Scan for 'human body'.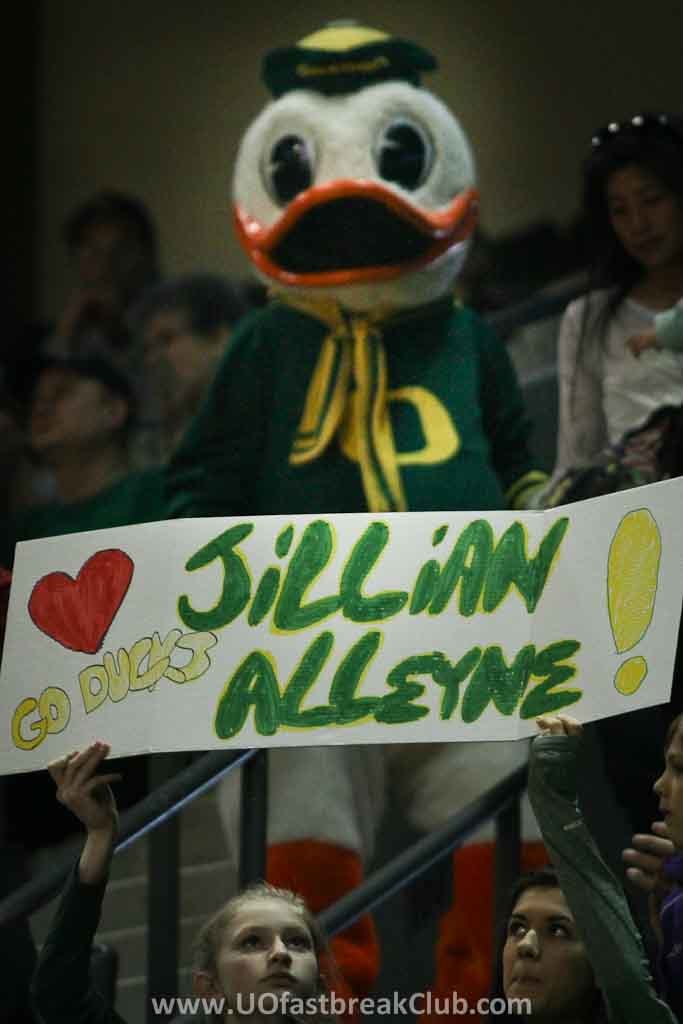
Scan result: bbox(48, 193, 169, 400).
